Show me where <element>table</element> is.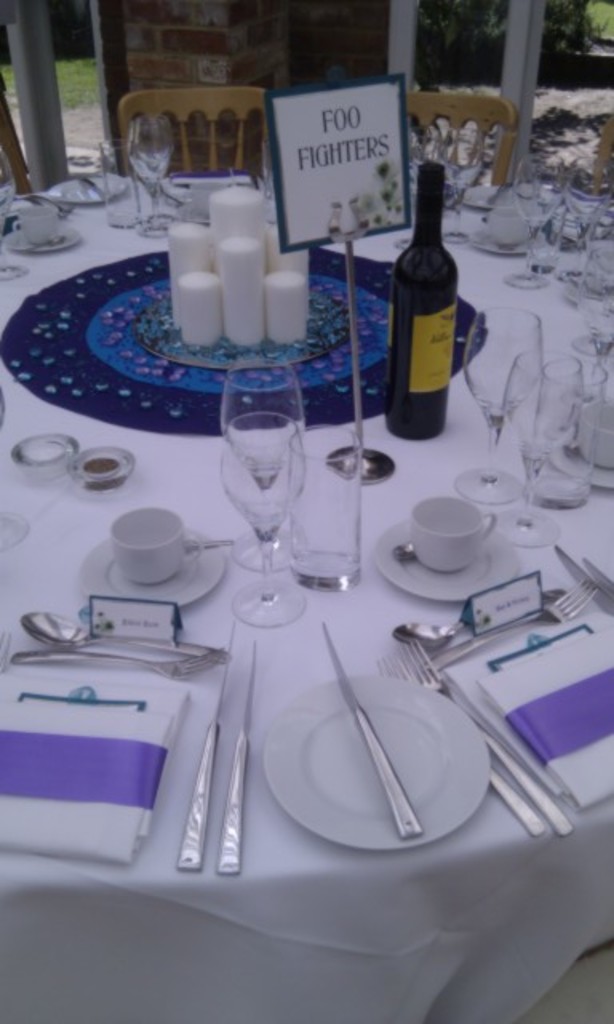
<element>table</element> is at {"x1": 0, "y1": 170, "x2": 587, "y2": 726}.
